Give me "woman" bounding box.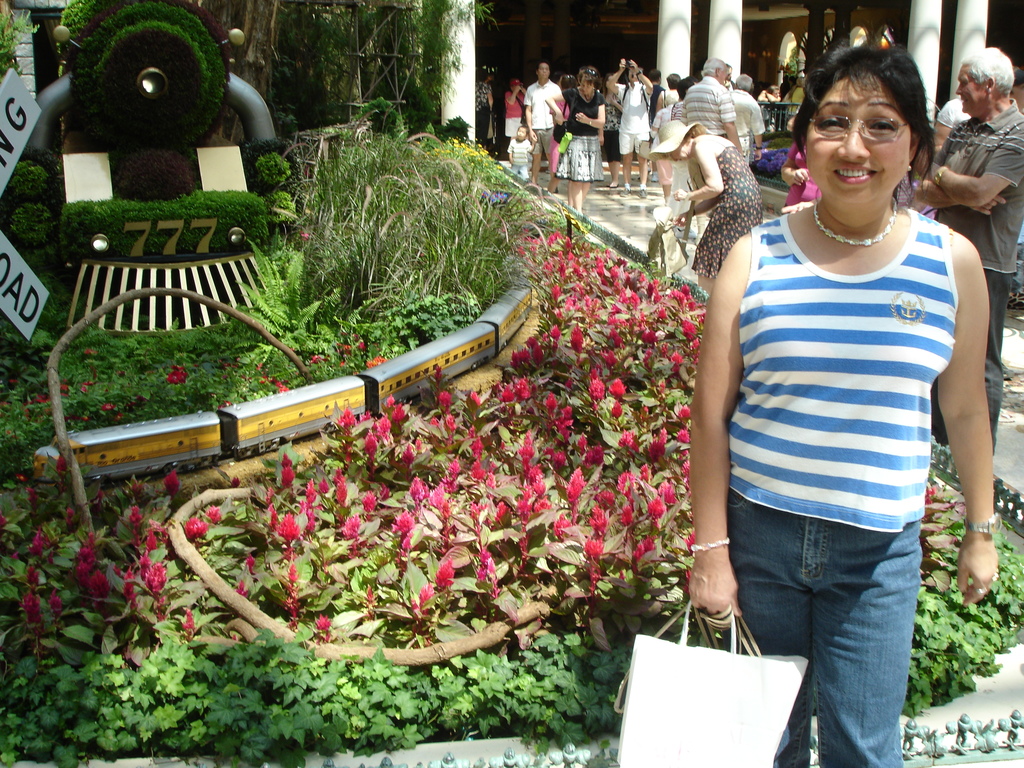
BBox(653, 118, 764, 277).
